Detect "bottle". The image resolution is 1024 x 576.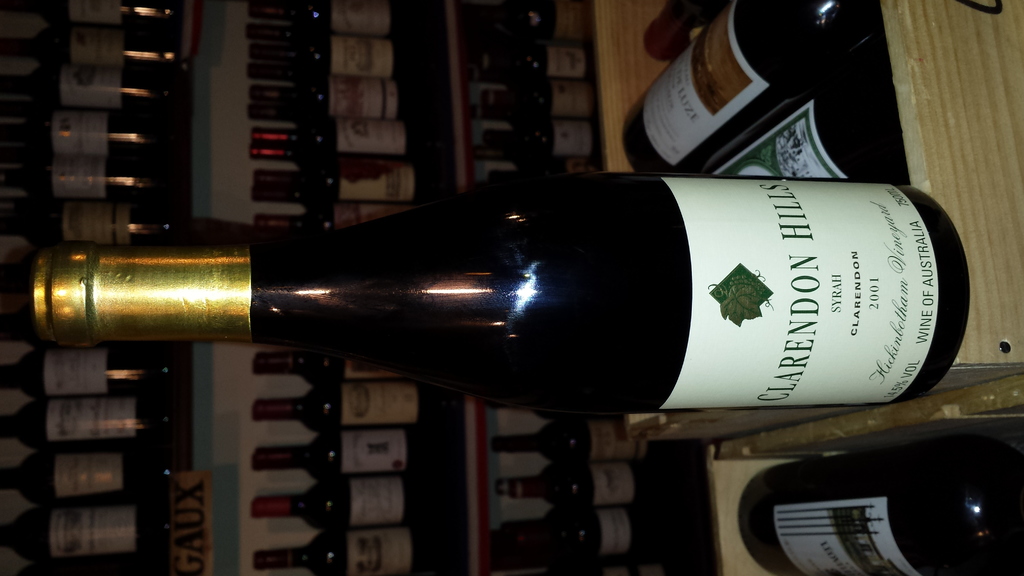
(x1=257, y1=529, x2=411, y2=575).
